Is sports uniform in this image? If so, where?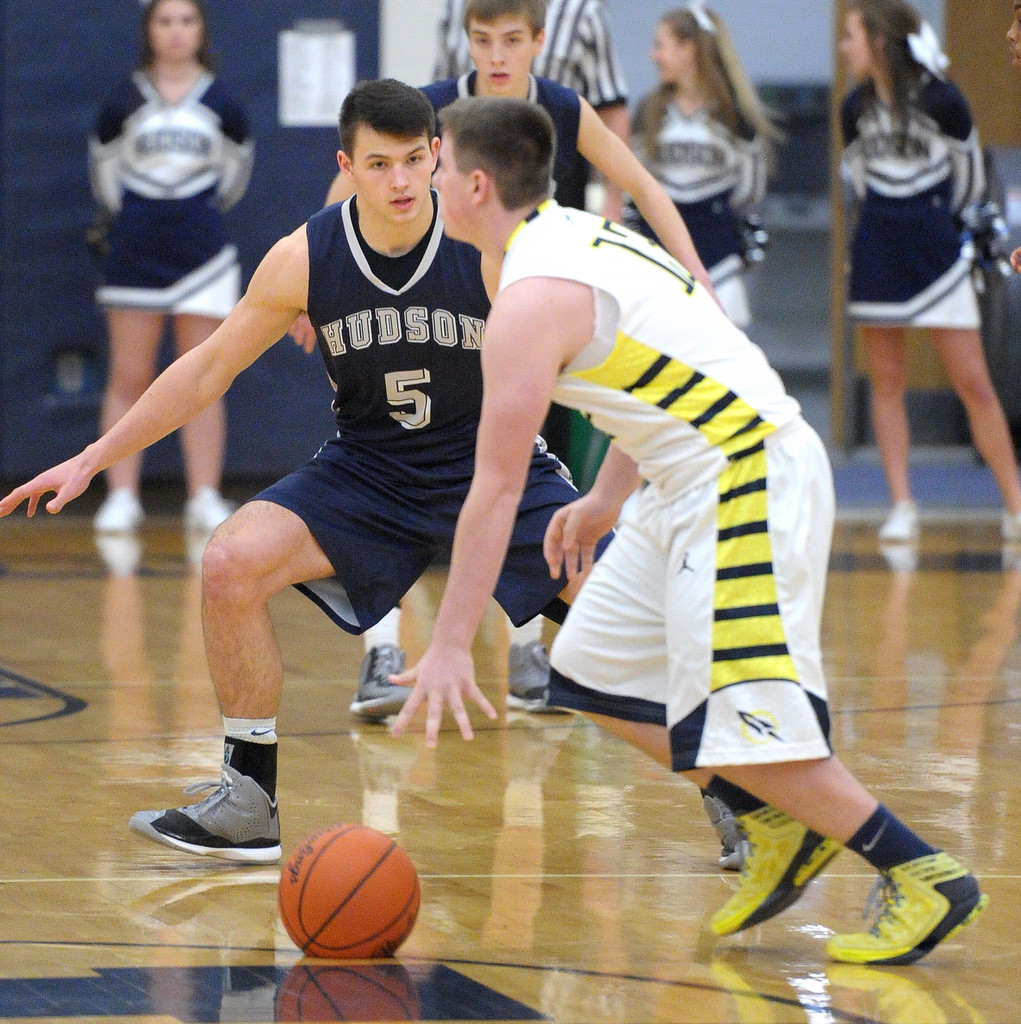
Yes, at locate(232, 196, 623, 650).
